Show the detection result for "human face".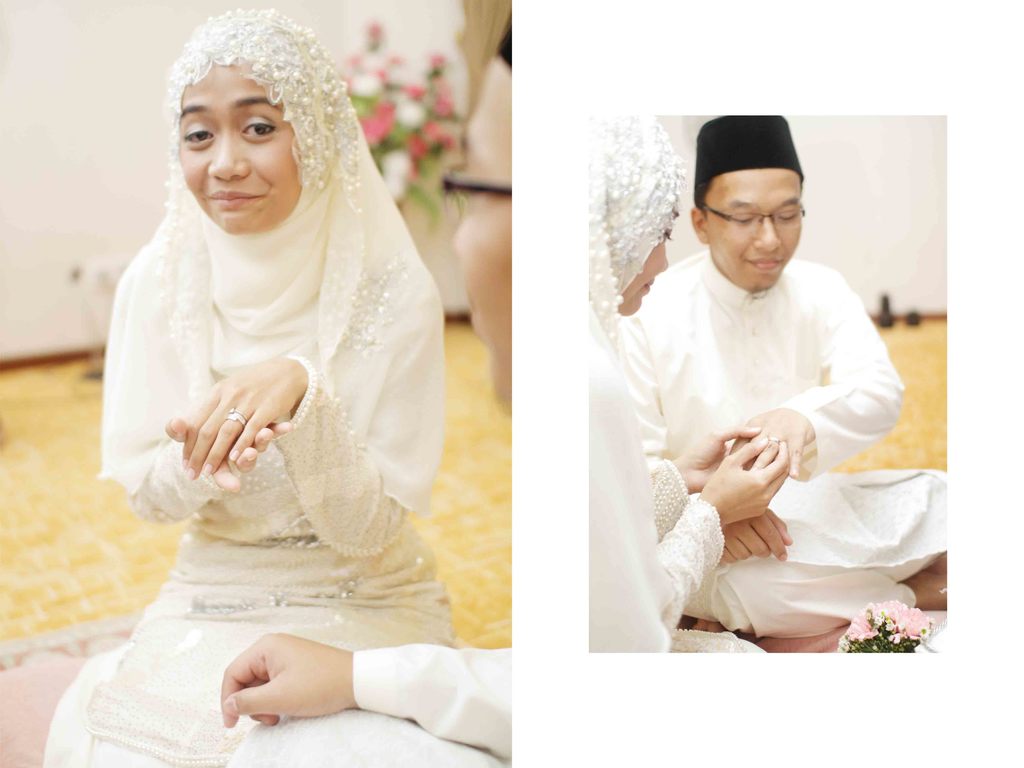
x1=701, y1=171, x2=802, y2=294.
